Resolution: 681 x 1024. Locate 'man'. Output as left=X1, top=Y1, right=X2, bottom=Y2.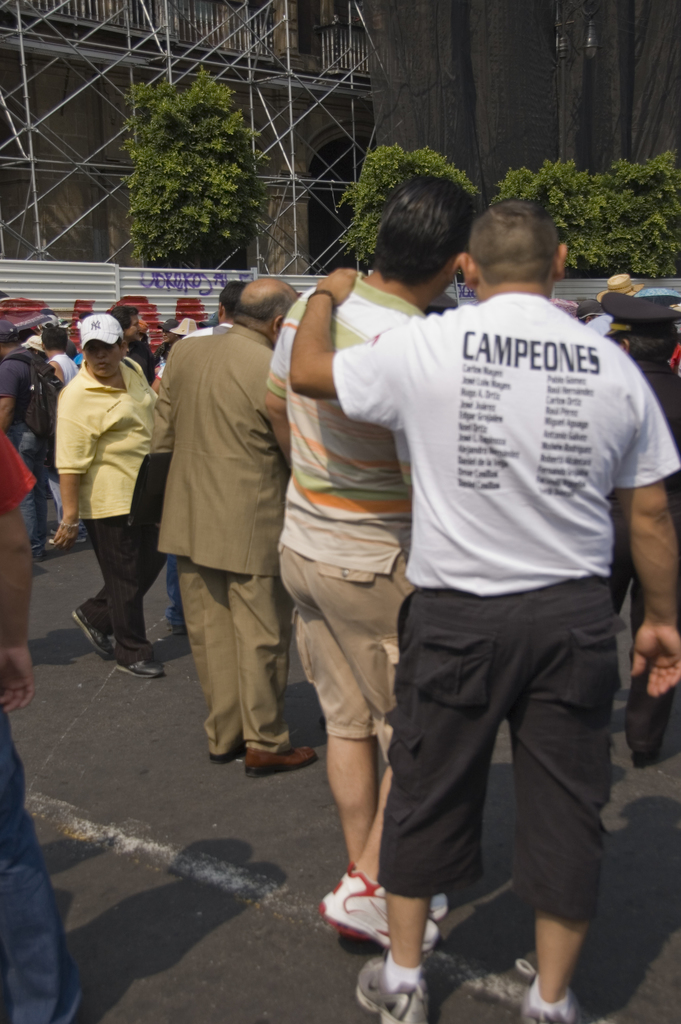
left=160, top=278, right=249, bottom=372.
